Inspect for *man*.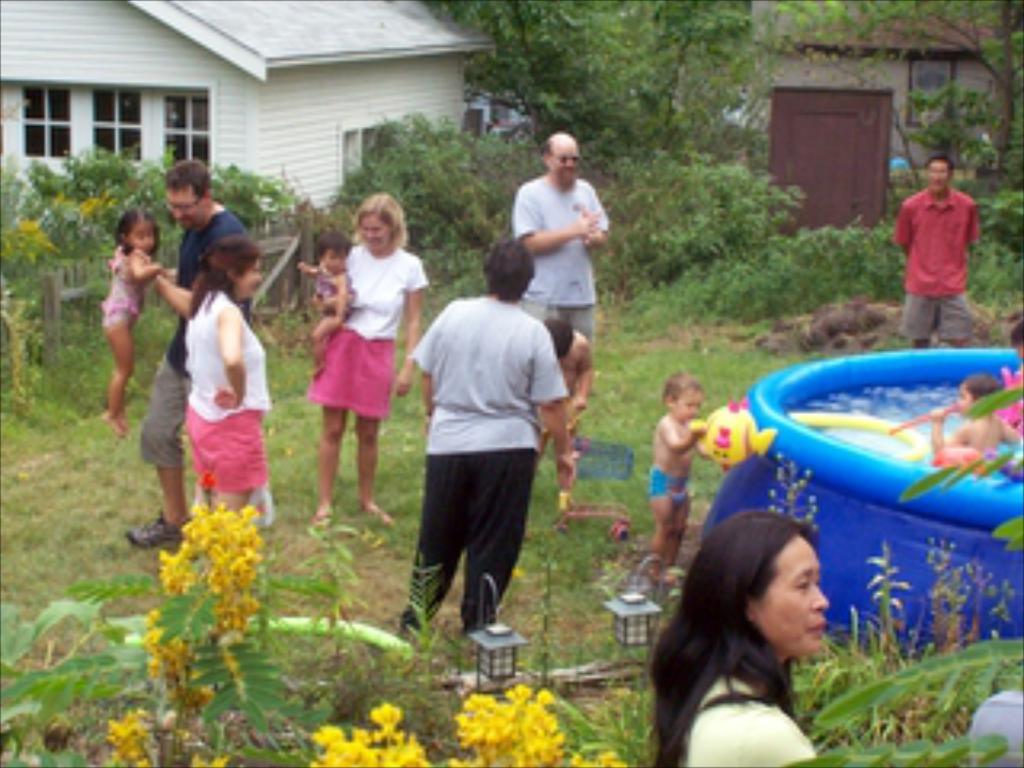
Inspection: 125/160/269/554.
